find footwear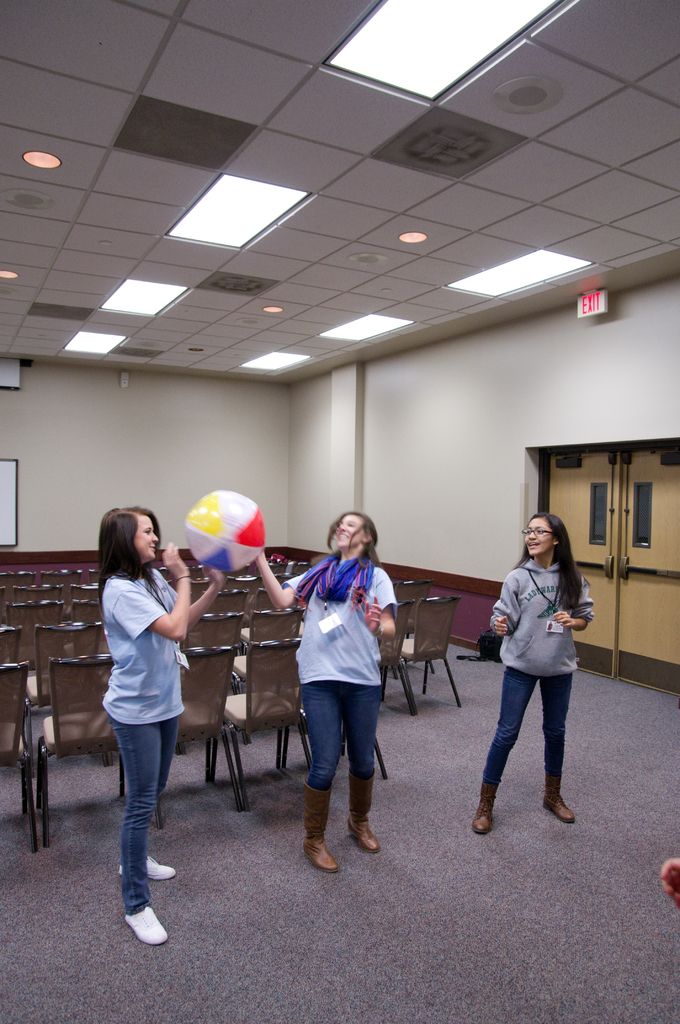
[352, 776, 382, 847]
